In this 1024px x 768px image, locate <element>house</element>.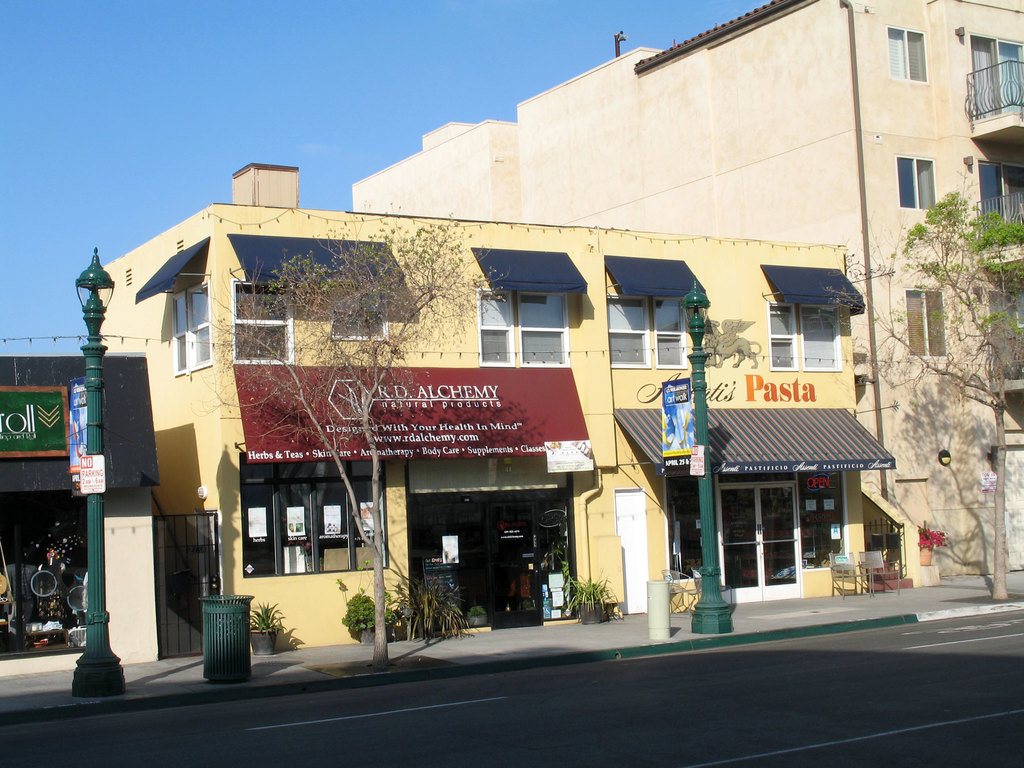
Bounding box: left=0, top=351, right=161, bottom=666.
